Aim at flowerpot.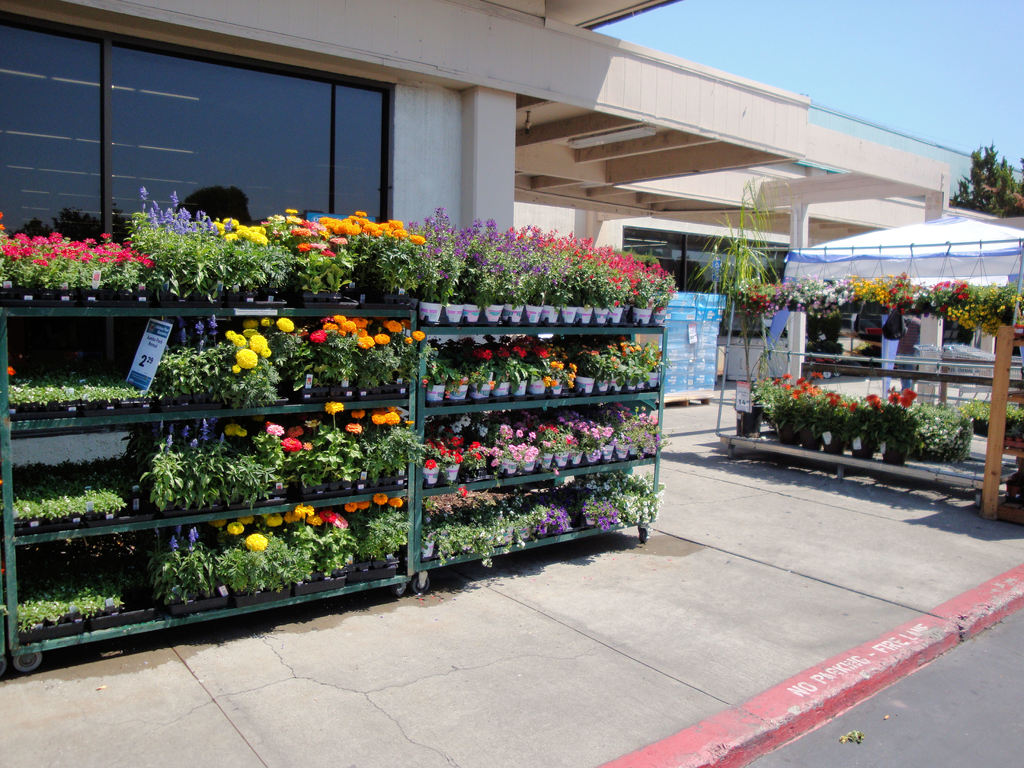
Aimed at [444, 303, 461, 326].
